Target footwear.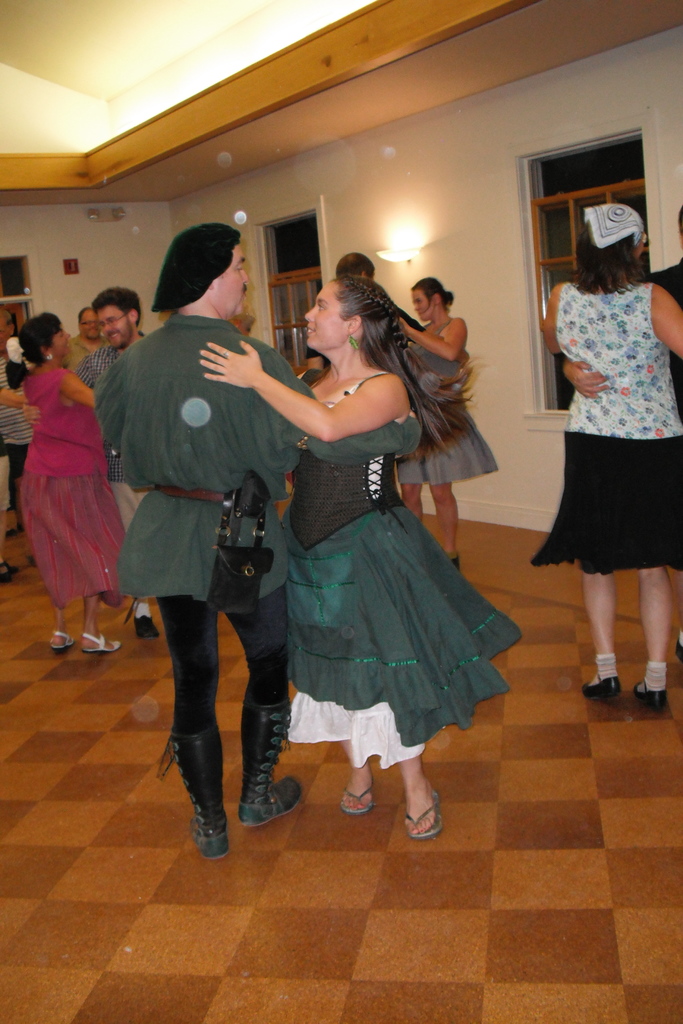
Target region: BBox(133, 611, 159, 644).
